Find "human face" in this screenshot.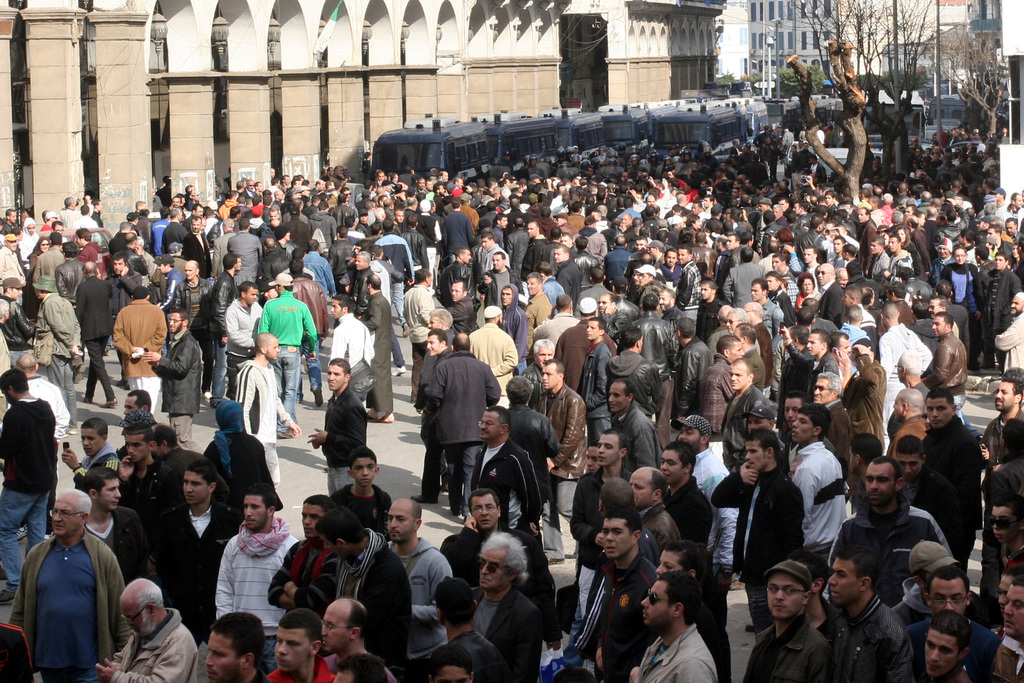
The bounding box for "human face" is l=636, t=580, r=669, b=632.
